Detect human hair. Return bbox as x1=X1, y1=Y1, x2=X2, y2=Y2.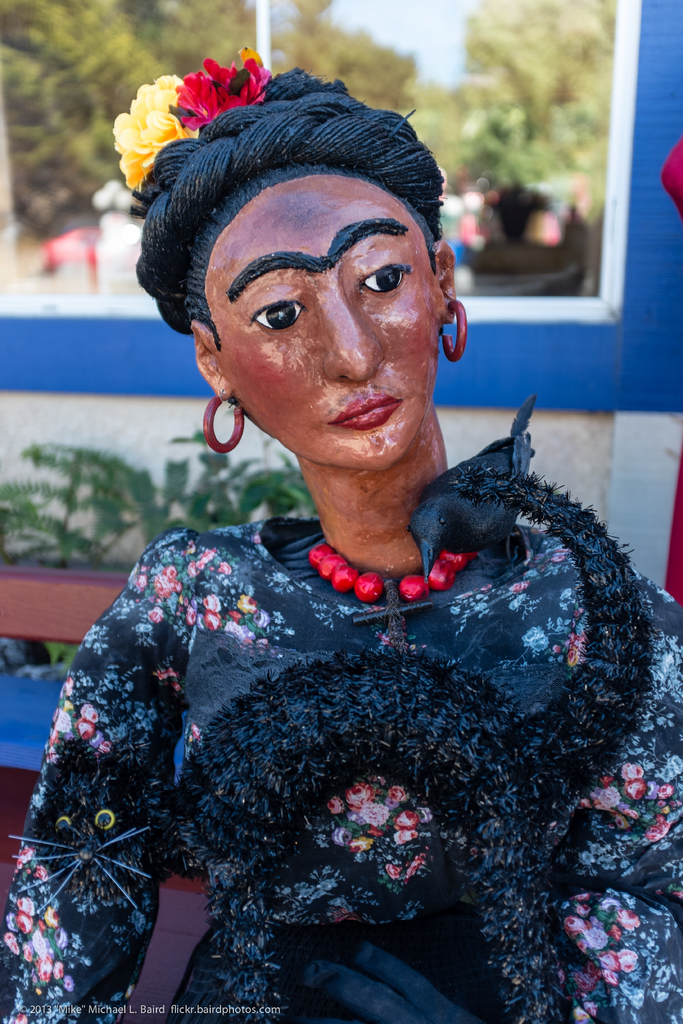
x1=148, y1=120, x2=455, y2=367.
